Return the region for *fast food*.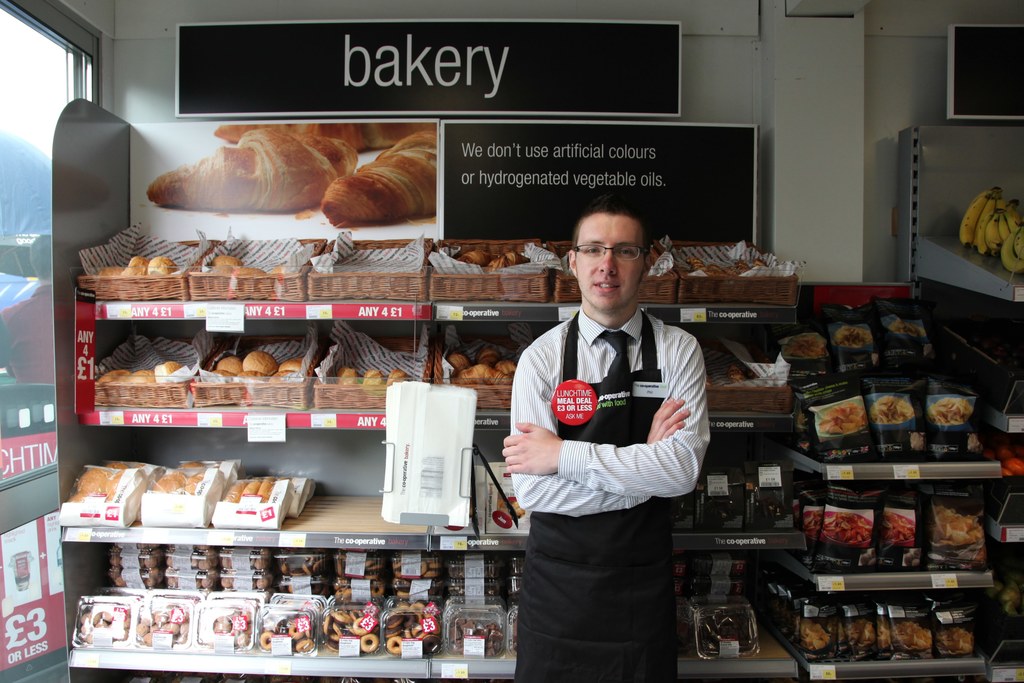
(left=812, top=402, right=870, bottom=437).
